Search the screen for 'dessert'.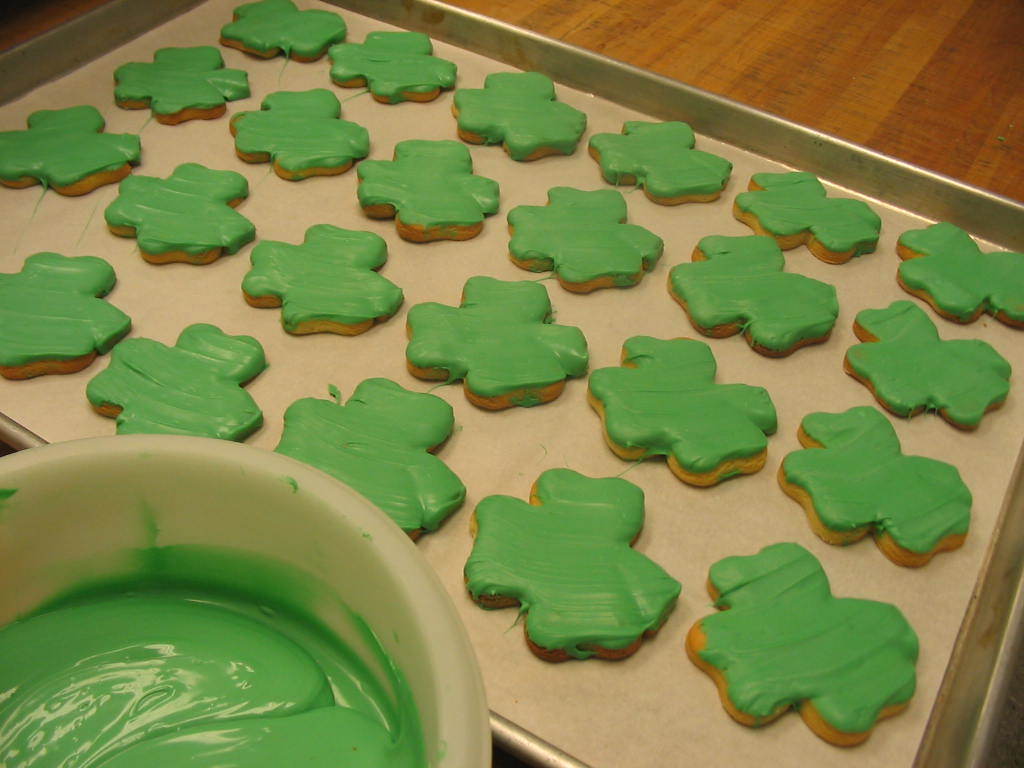
Found at (left=326, top=25, right=456, bottom=102).
